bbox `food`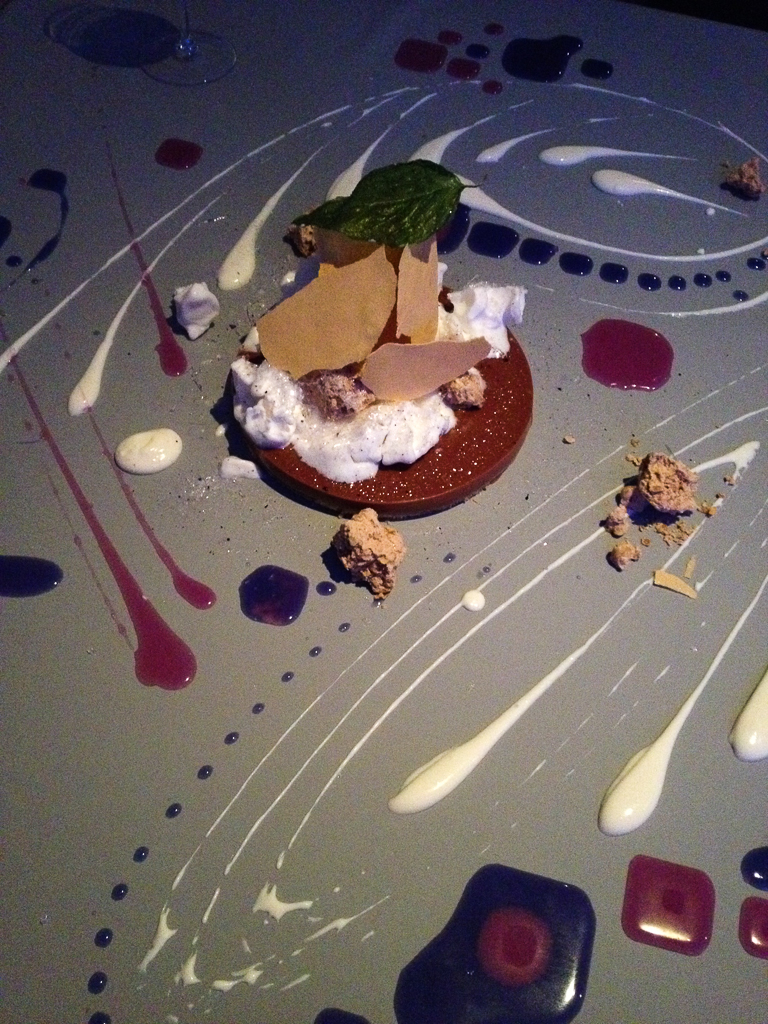
[84, 617, 382, 1023]
